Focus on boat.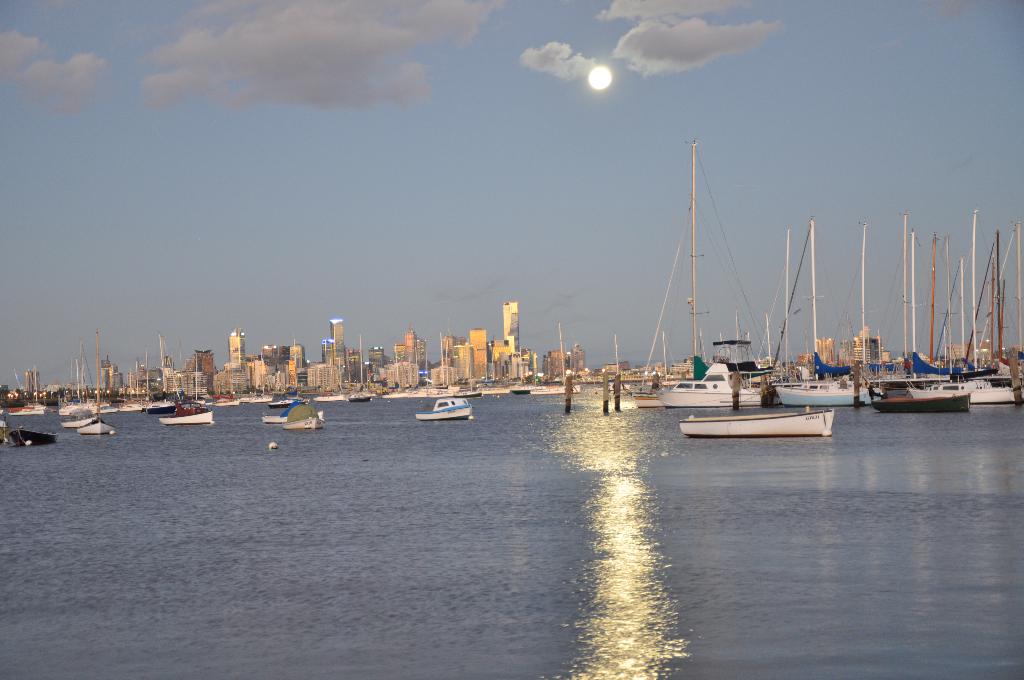
Focused at {"x1": 0, "y1": 412, "x2": 13, "y2": 443}.
